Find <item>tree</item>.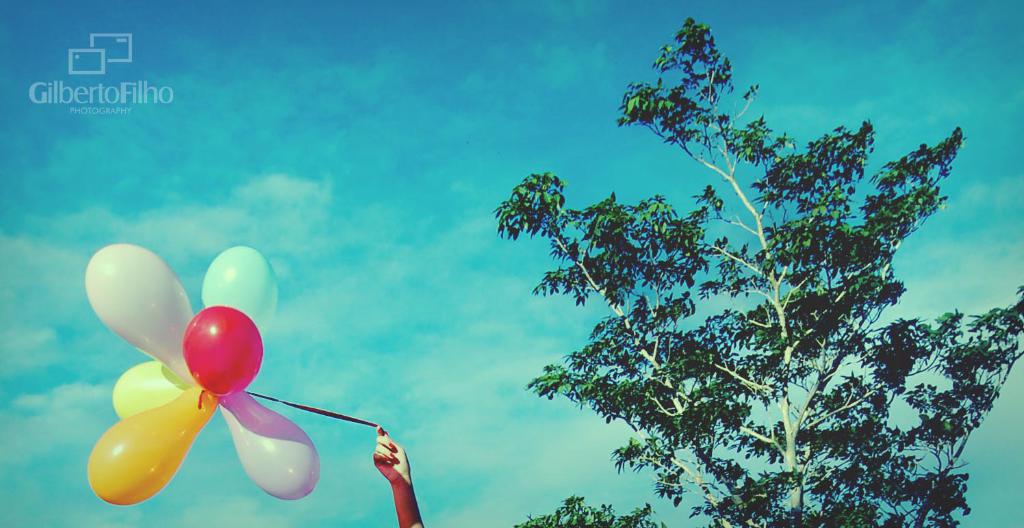
detection(426, 24, 1019, 527).
